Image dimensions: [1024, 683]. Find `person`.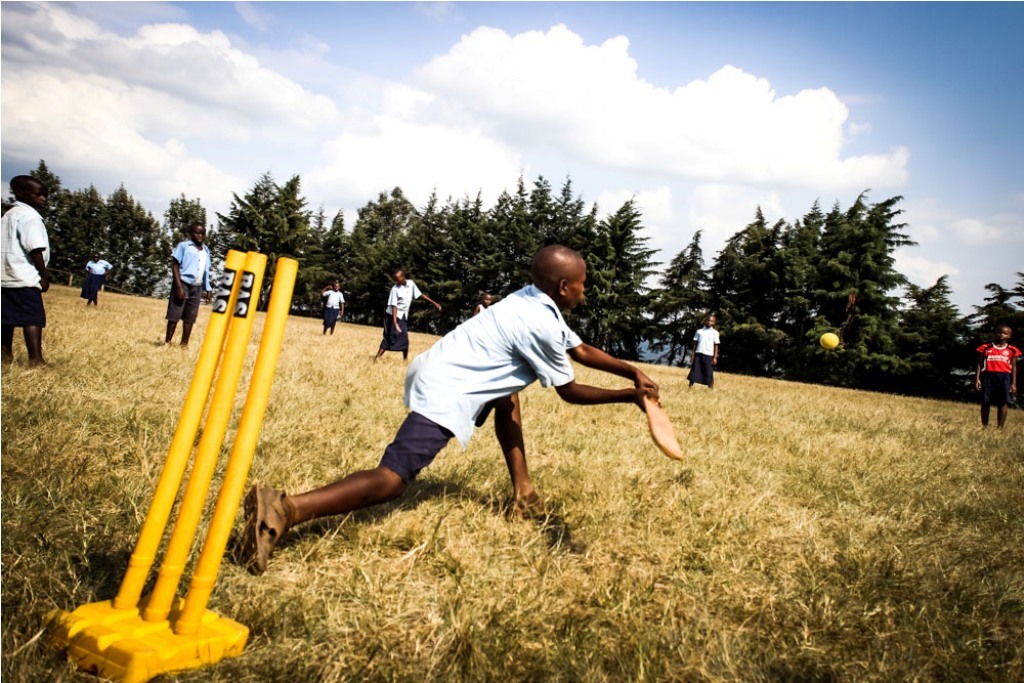
372/266/442/365.
